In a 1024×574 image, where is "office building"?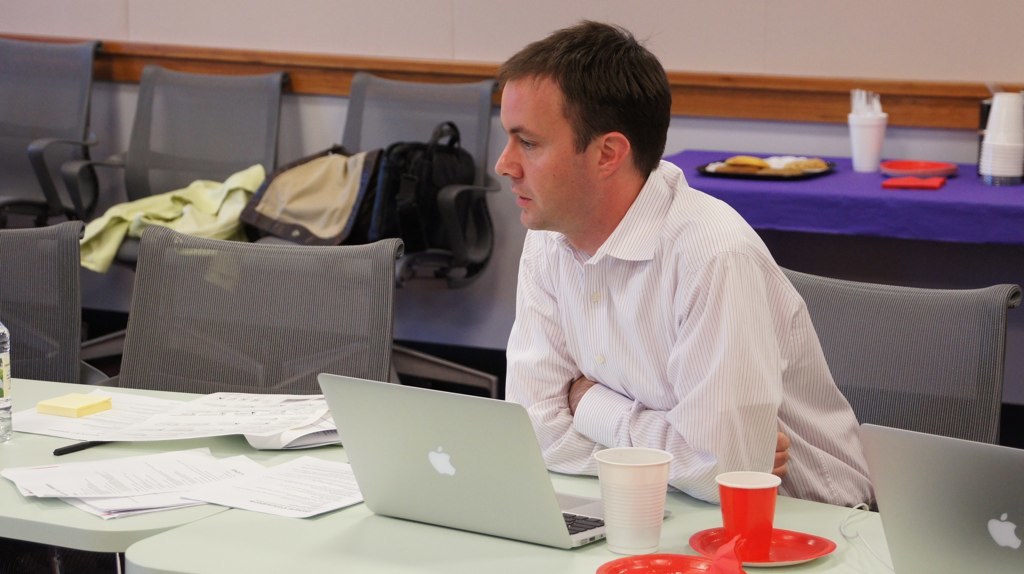
x1=27, y1=0, x2=1023, y2=556.
